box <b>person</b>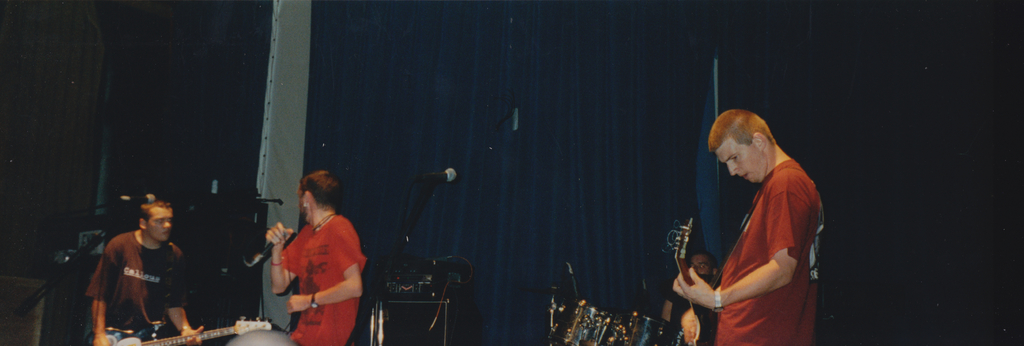
region(83, 190, 189, 345)
